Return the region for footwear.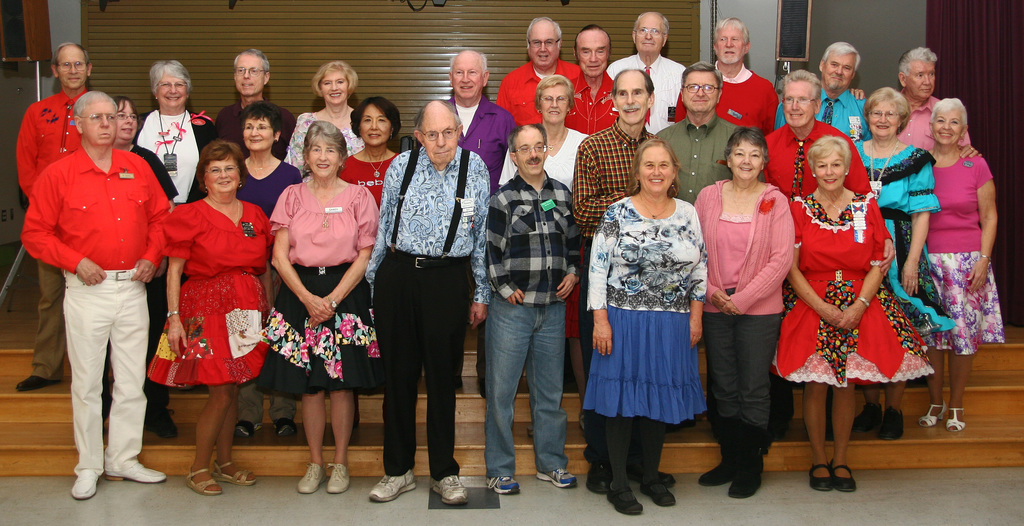
rect(948, 404, 964, 434).
